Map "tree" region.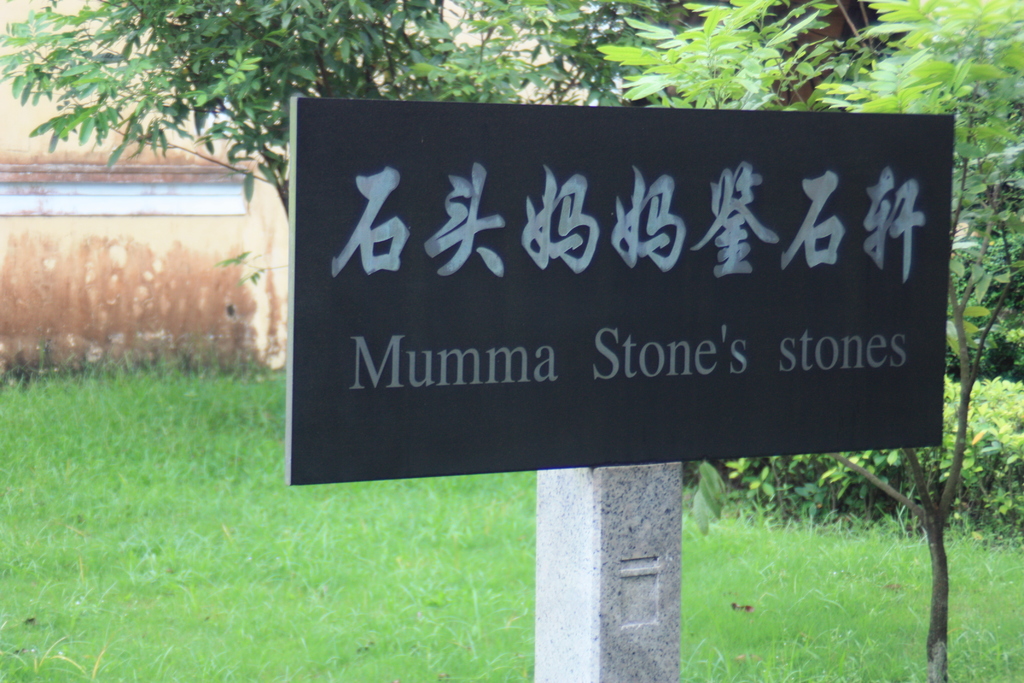
Mapped to [598,0,1023,682].
